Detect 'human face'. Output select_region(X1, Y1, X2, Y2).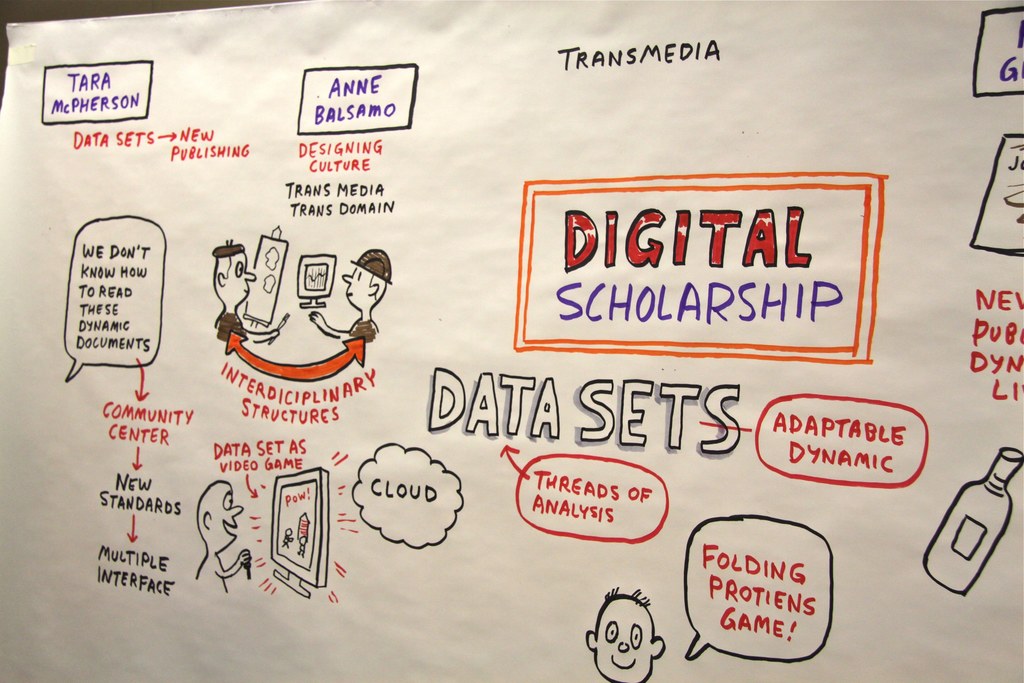
select_region(211, 486, 244, 539).
